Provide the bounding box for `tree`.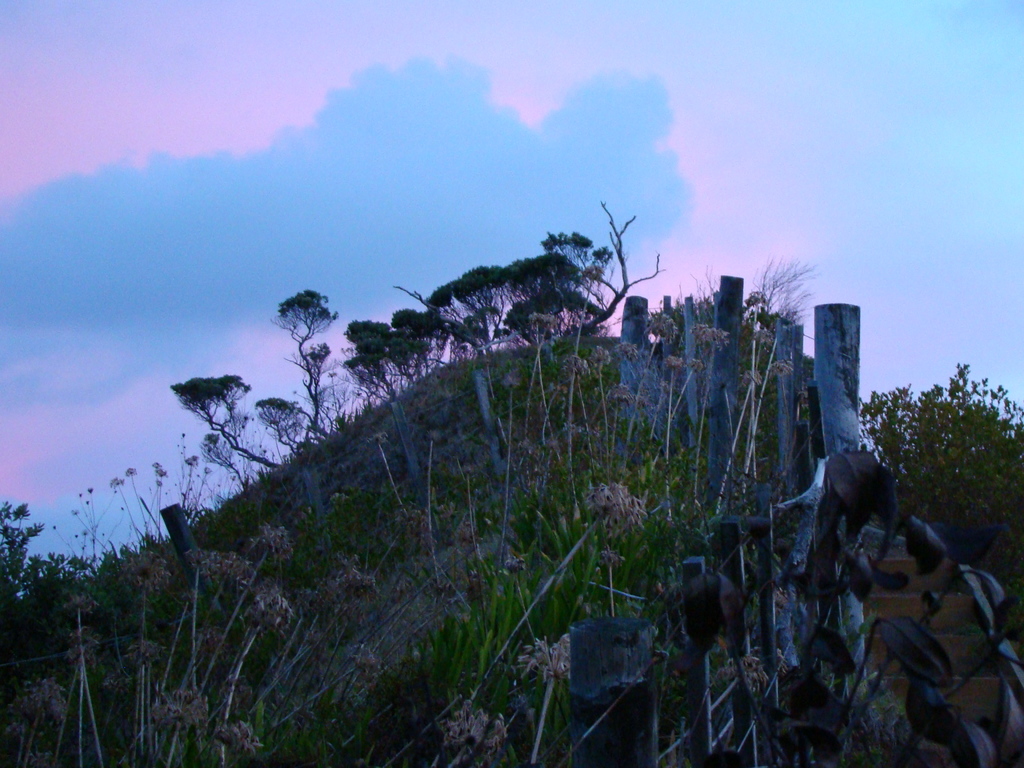
857/362/1023/543.
